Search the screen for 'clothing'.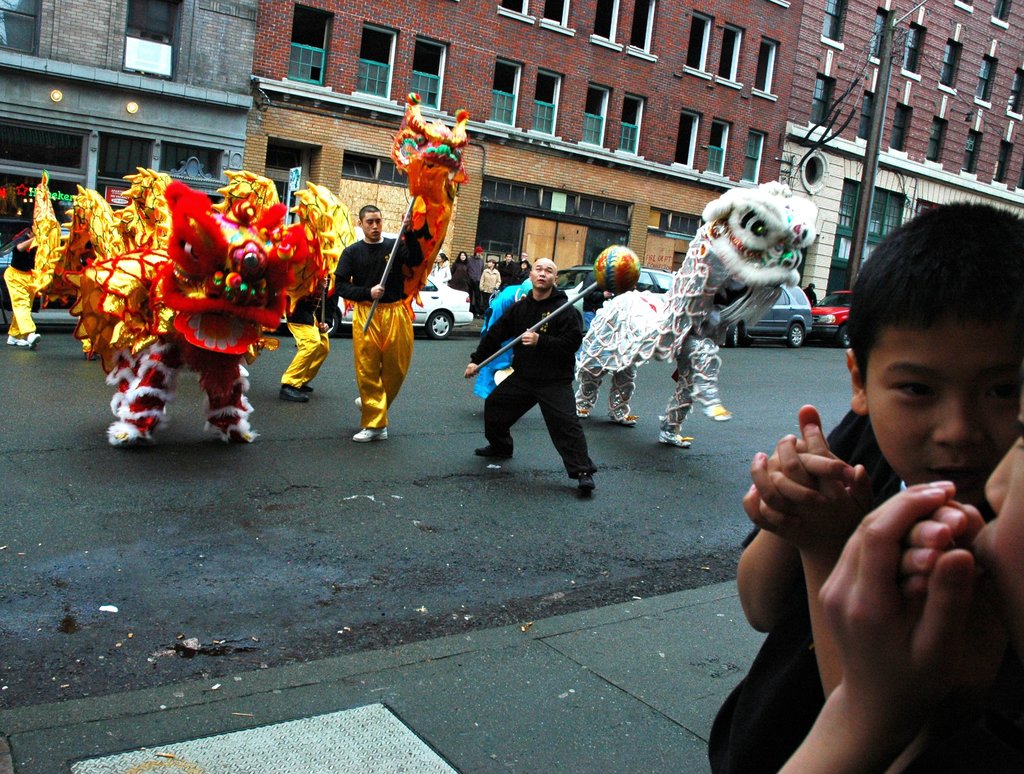
Found at 580:283:627:418.
